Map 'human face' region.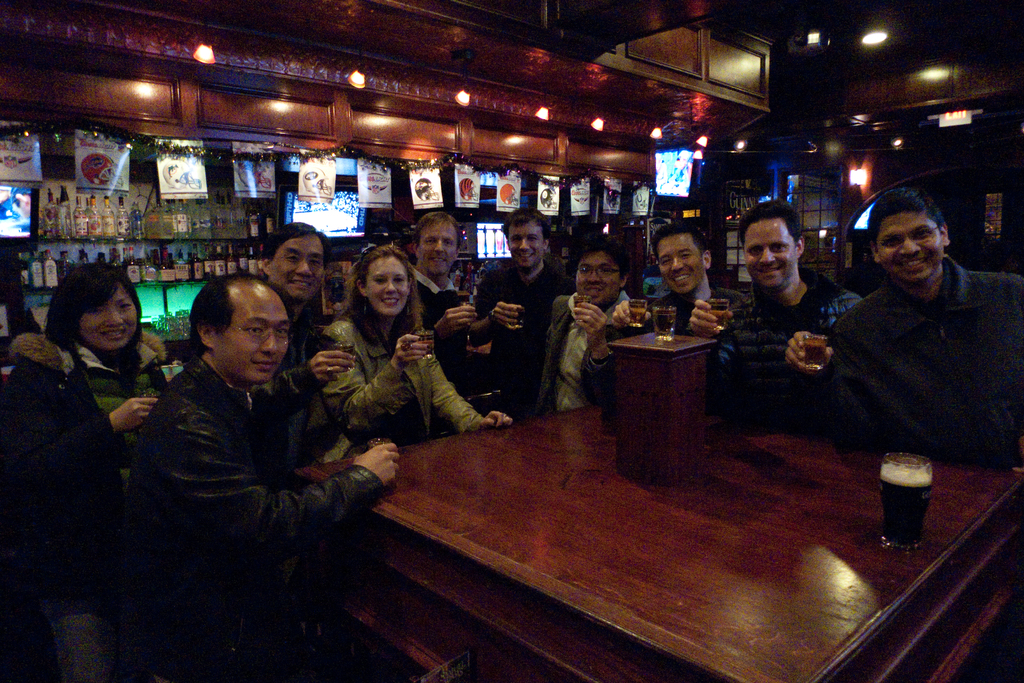
Mapped to pyautogui.locateOnScreen(76, 289, 139, 351).
